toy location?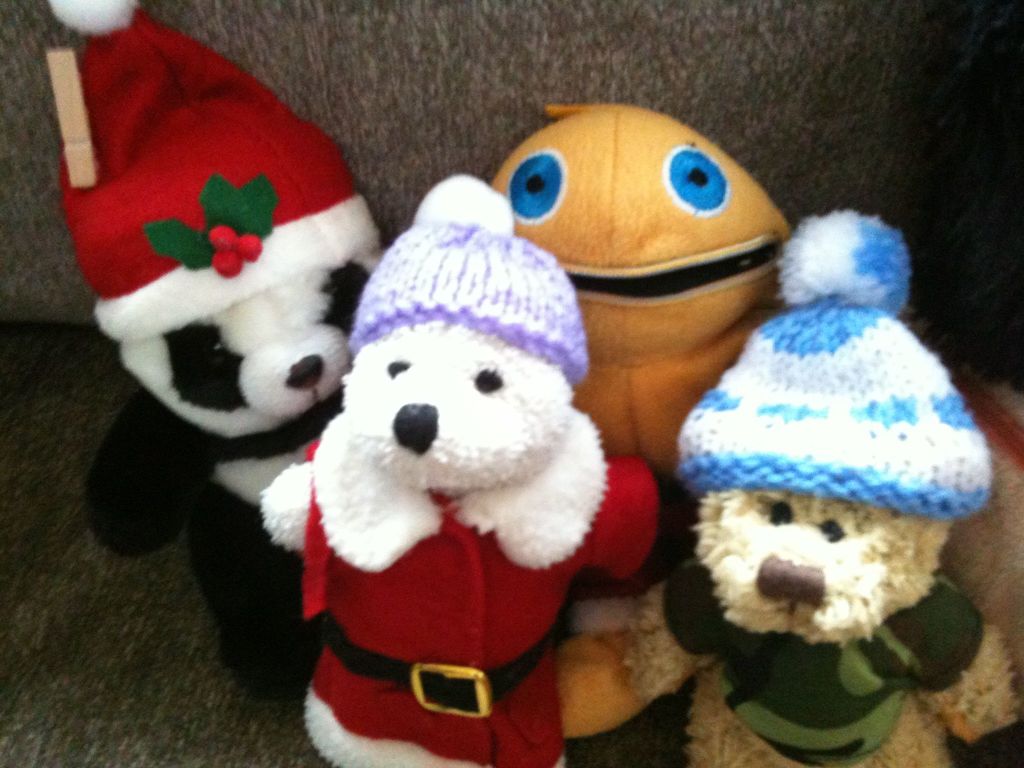
942/363/1023/634
